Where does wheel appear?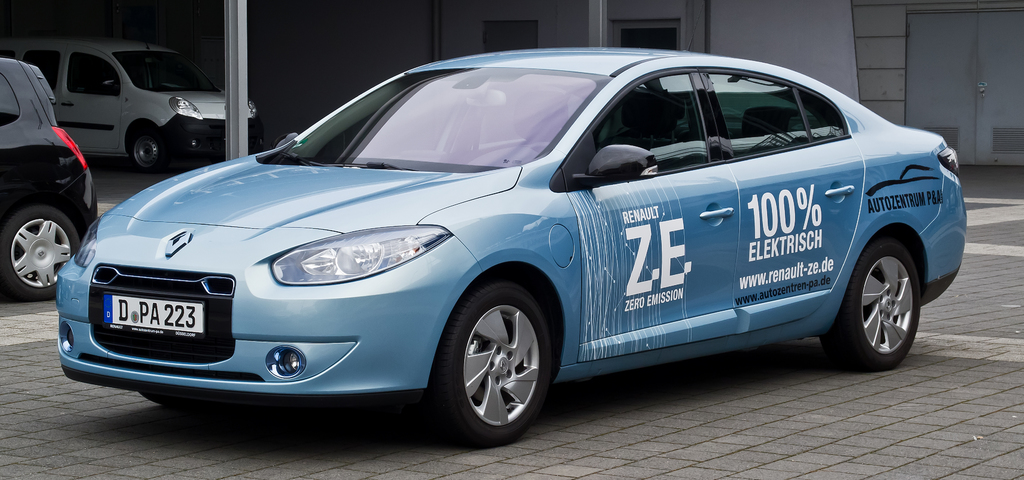
Appears at x1=825 y1=244 x2=922 y2=365.
